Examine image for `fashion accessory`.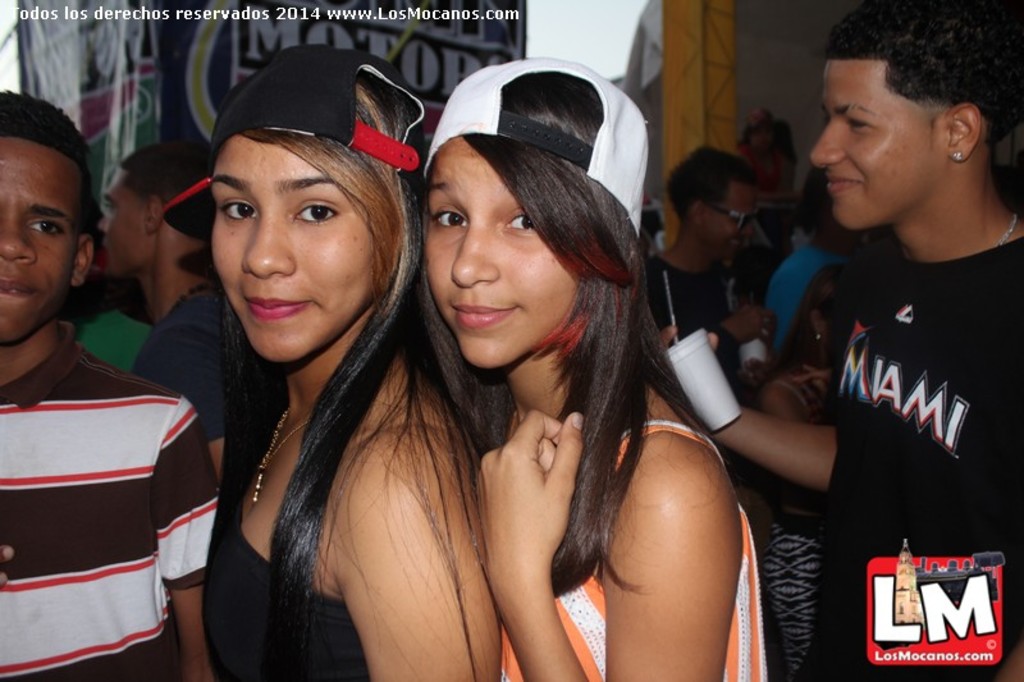
Examination result: x1=156 y1=40 x2=424 y2=246.
